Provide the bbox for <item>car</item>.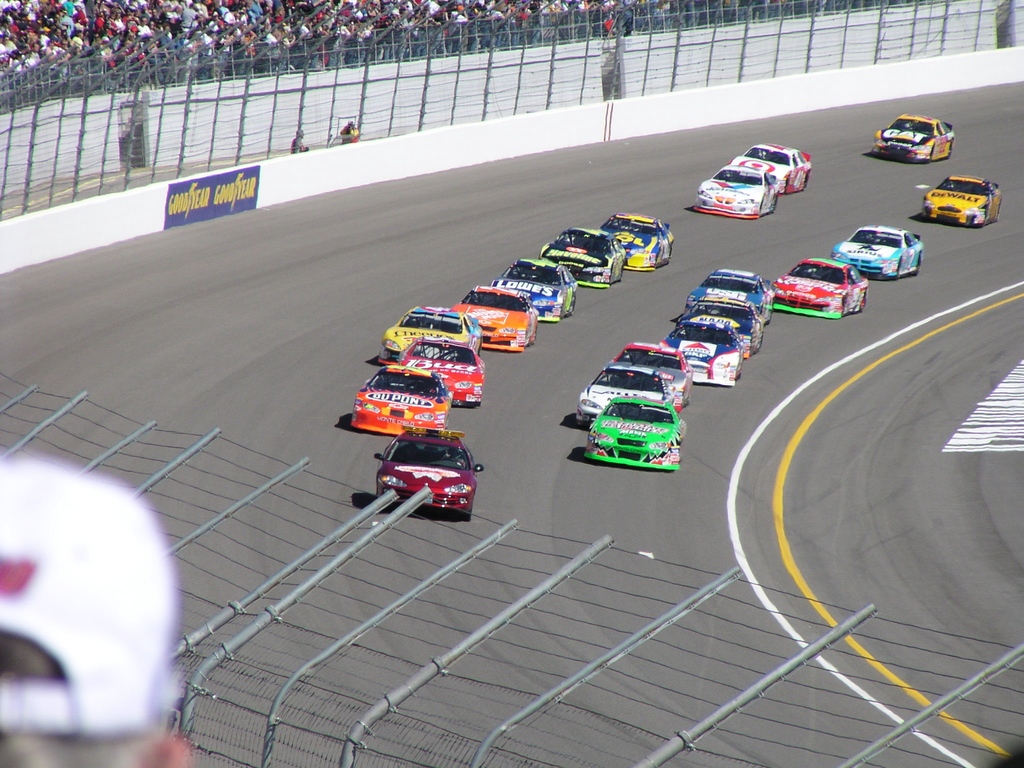
crop(600, 211, 676, 264).
